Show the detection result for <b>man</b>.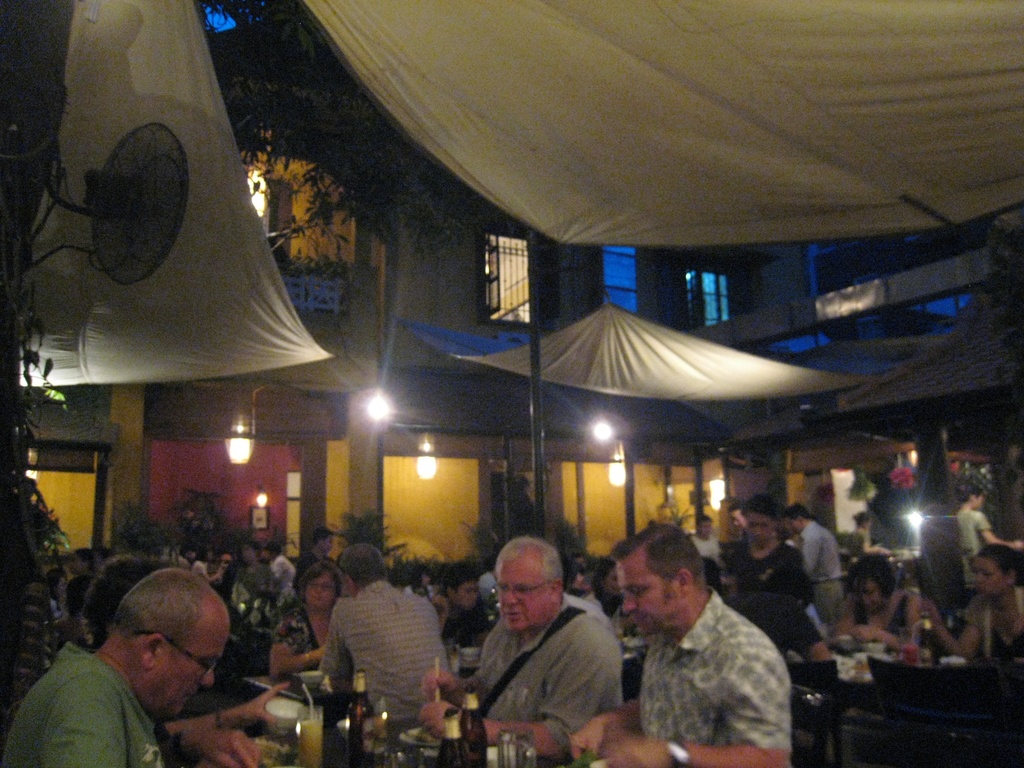
select_region(422, 563, 494, 650).
